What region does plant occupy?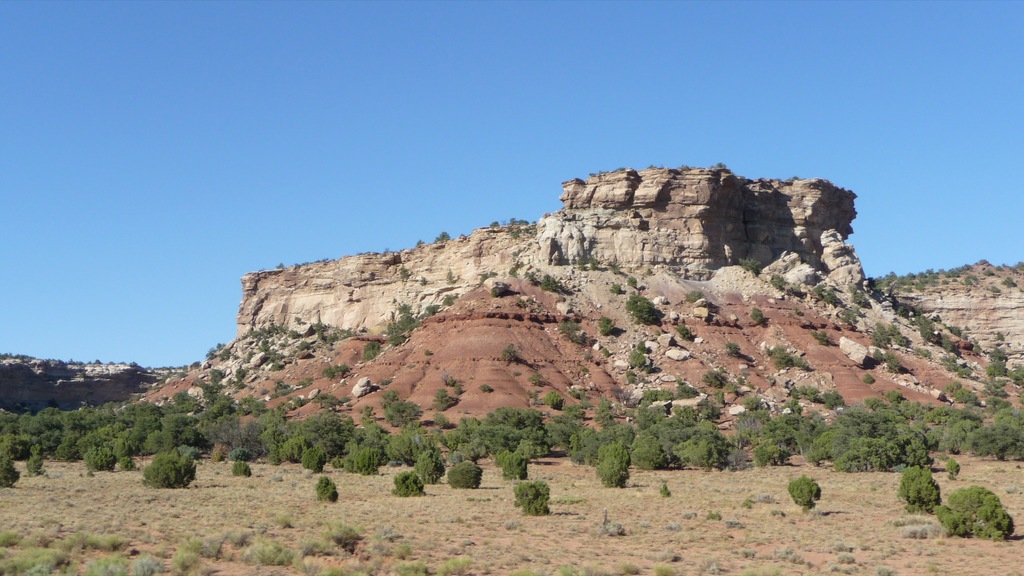
[432,412,449,426].
